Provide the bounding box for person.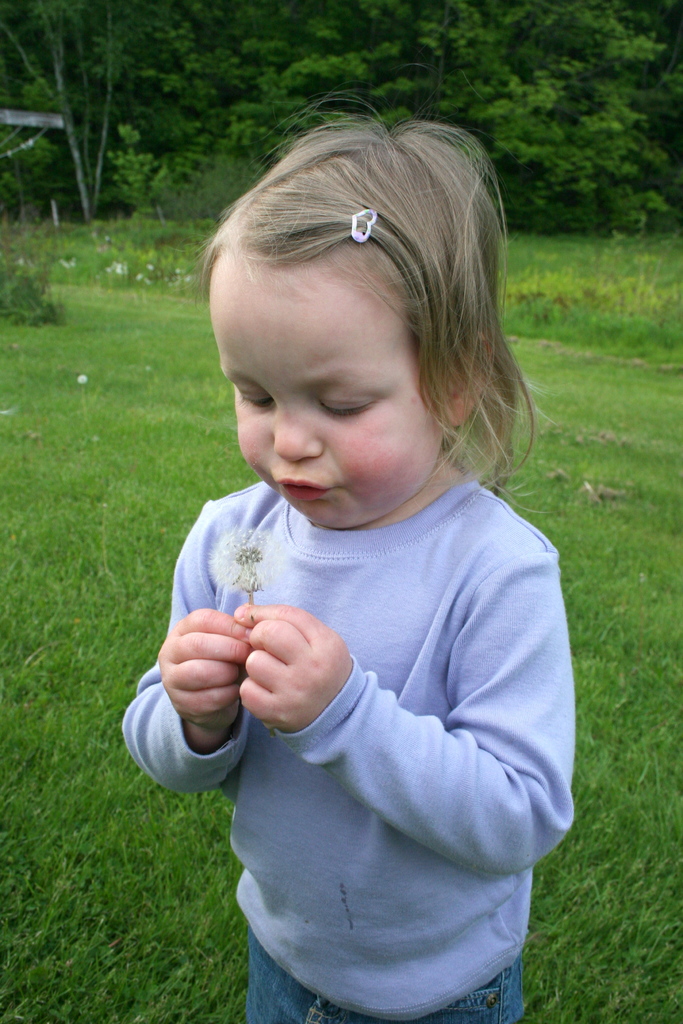
(123, 88, 582, 1023).
